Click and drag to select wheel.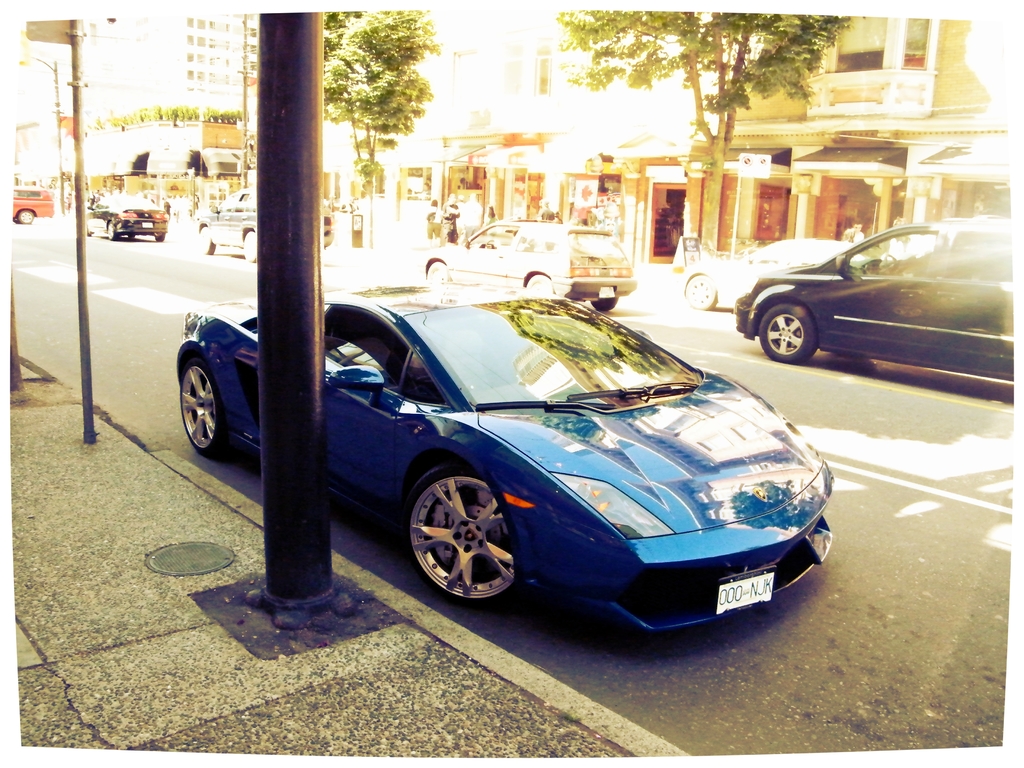
Selection: <bbox>883, 253, 895, 269</bbox>.
